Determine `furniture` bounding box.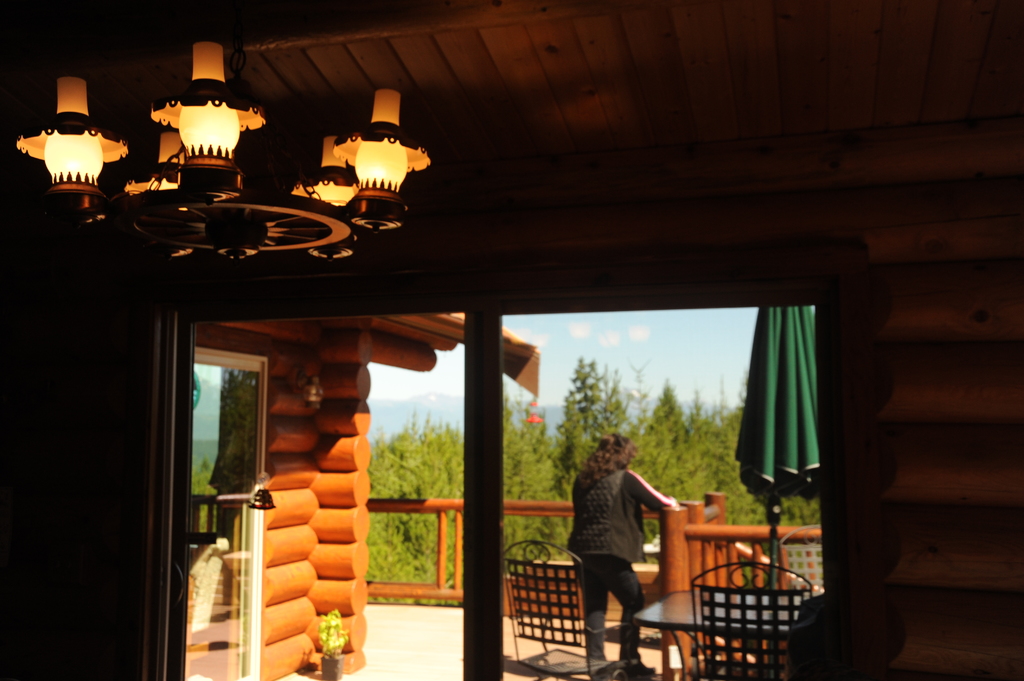
Determined: (left=501, top=541, right=628, bottom=680).
